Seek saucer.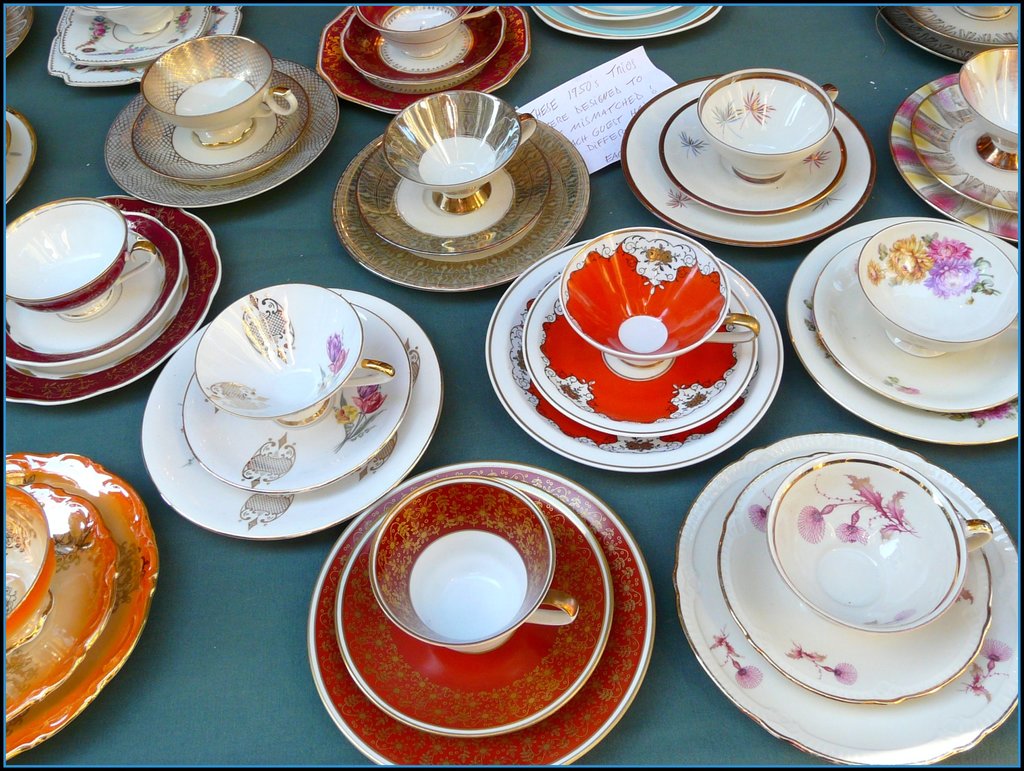
BBox(522, 277, 760, 434).
